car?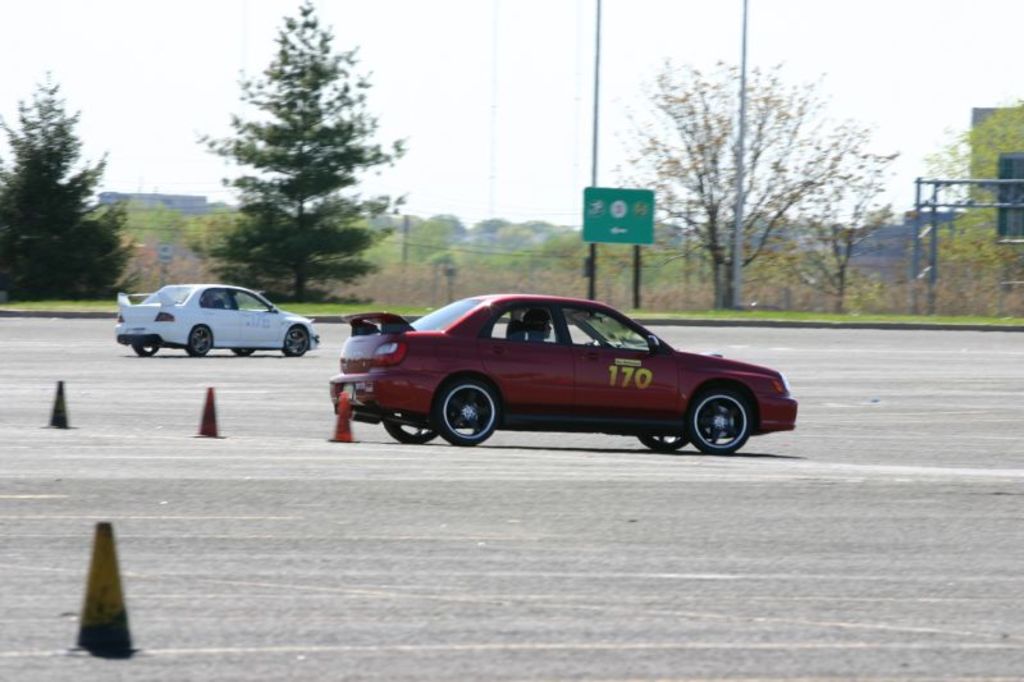
[x1=111, y1=279, x2=319, y2=360]
